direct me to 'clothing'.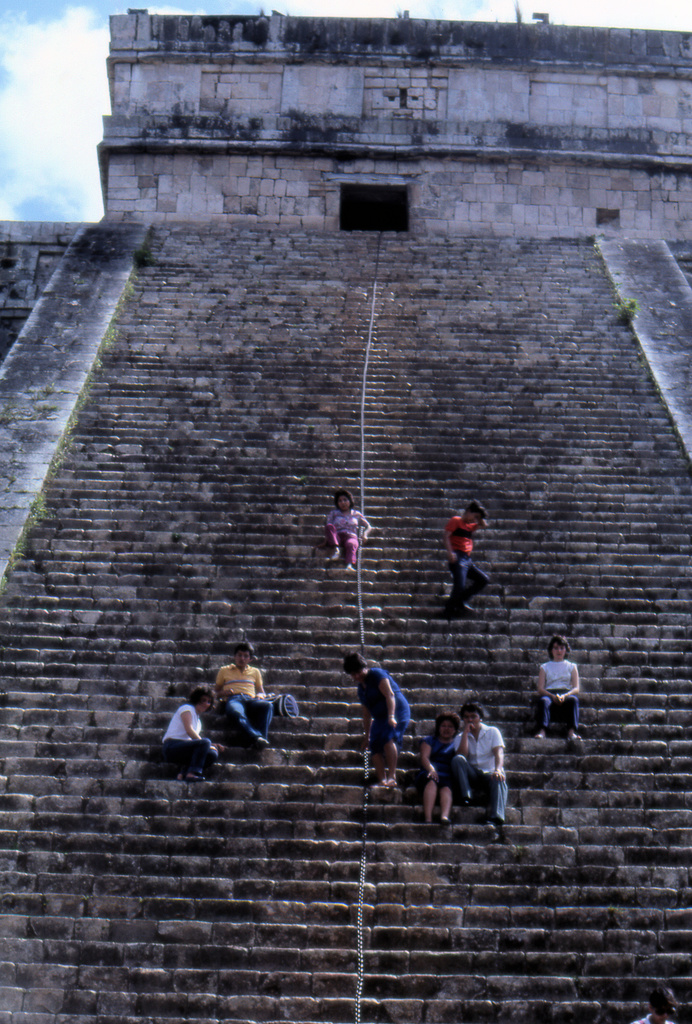
Direction: x1=443, y1=513, x2=489, y2=606.
